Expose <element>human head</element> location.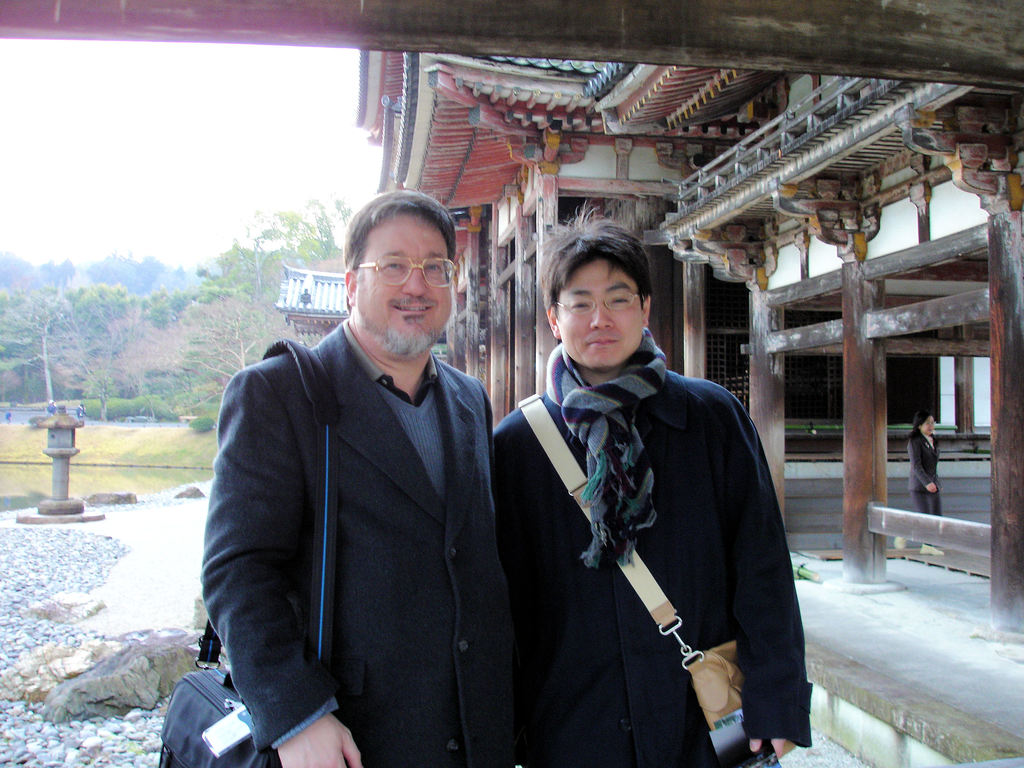
Exposed at region(535, 228, 663, 373).
